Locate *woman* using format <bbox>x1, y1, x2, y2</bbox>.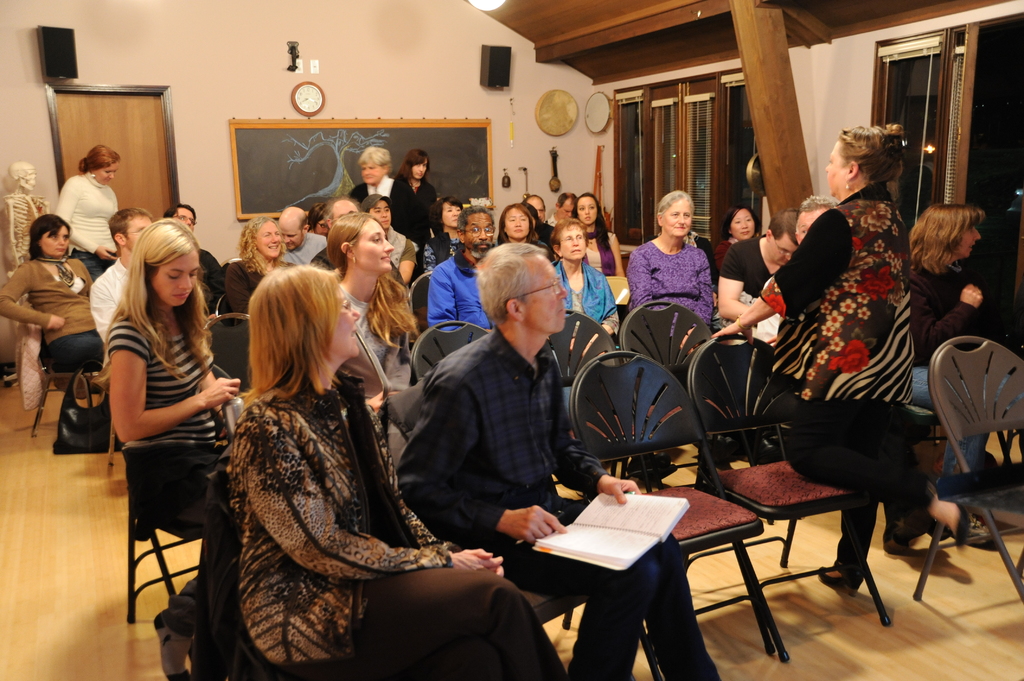
<bbox>709, 207, 763, 291</bbox>.
